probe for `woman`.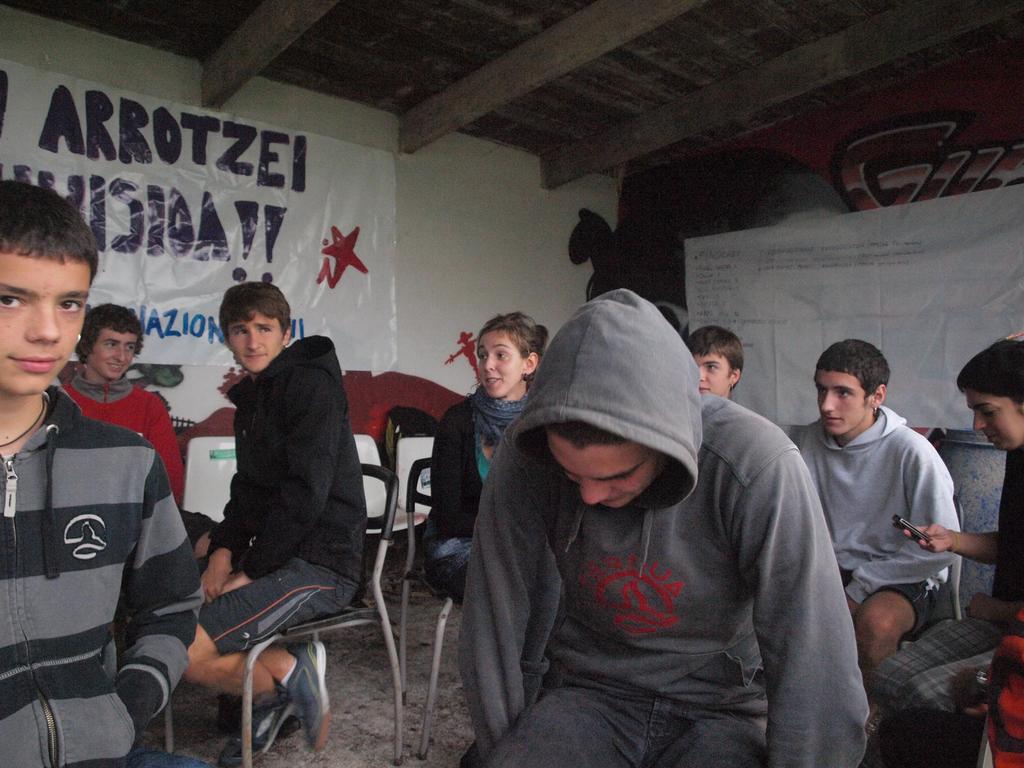
Probe result: pyautogui.locateOnScreen(426, 305, 543, 593).
